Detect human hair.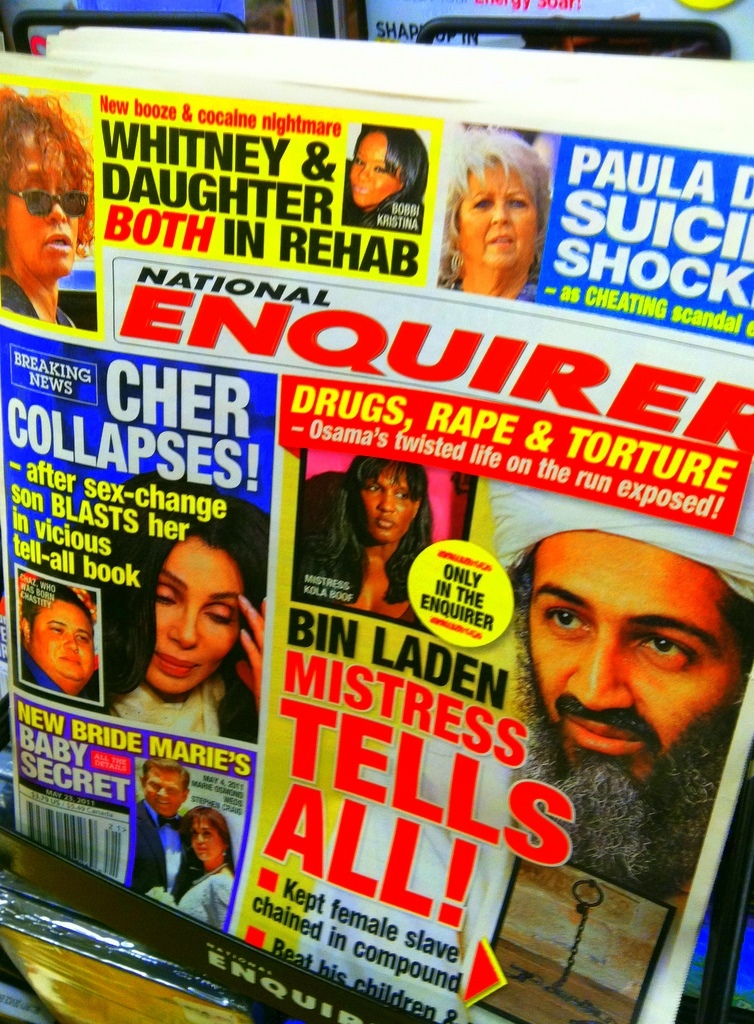
Detected at [left=344, top=449, right=438, bottom=611].
